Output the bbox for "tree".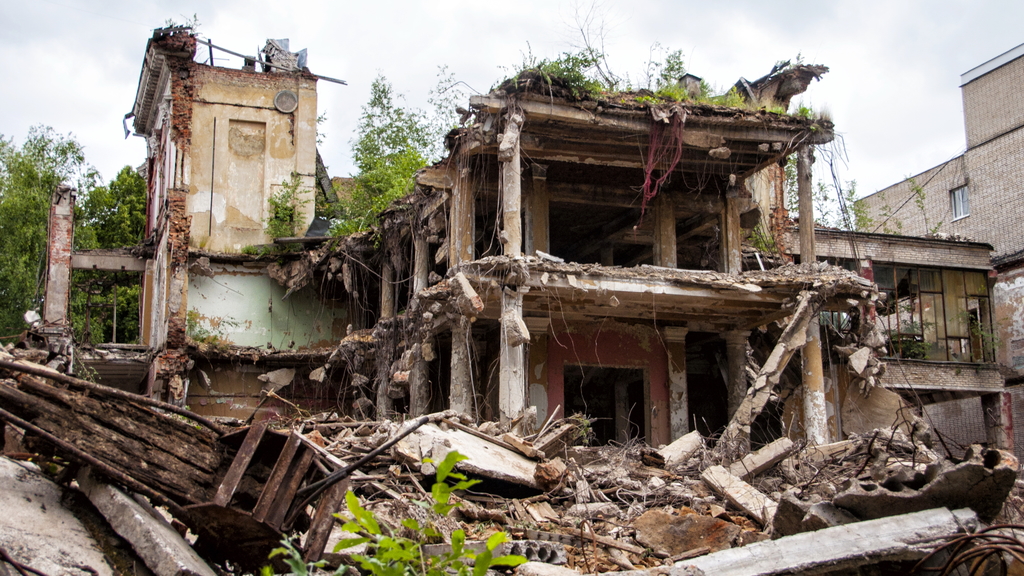
left=320, top=67, right=433, bottom=253.
